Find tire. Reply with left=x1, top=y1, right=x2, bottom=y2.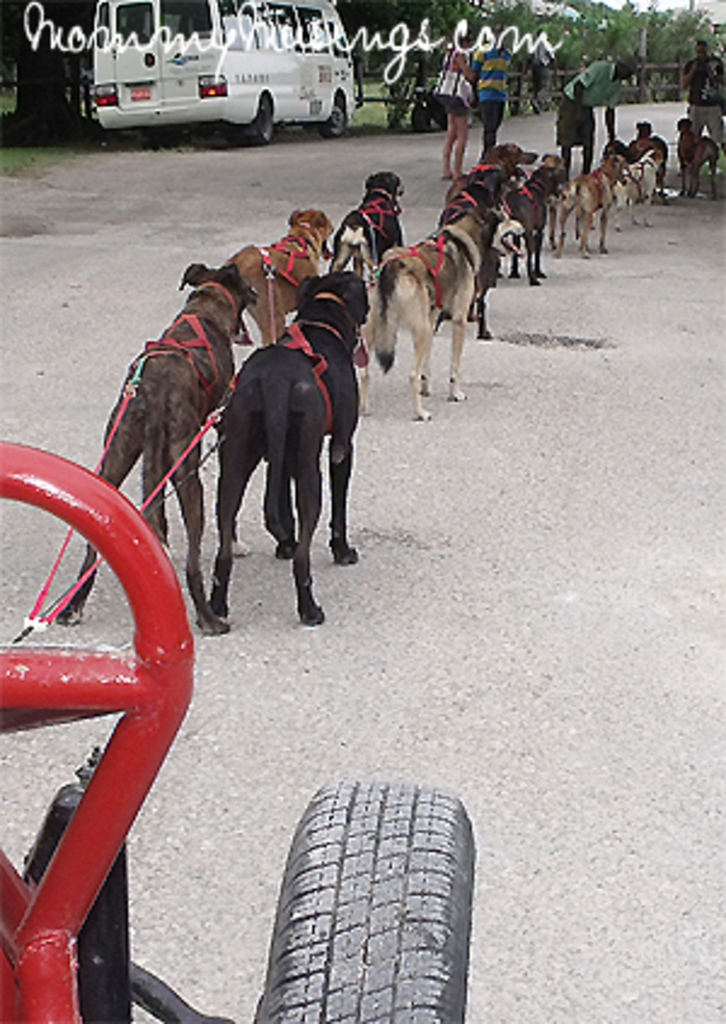
left=252, top=779, right=472, bottom=1022.
